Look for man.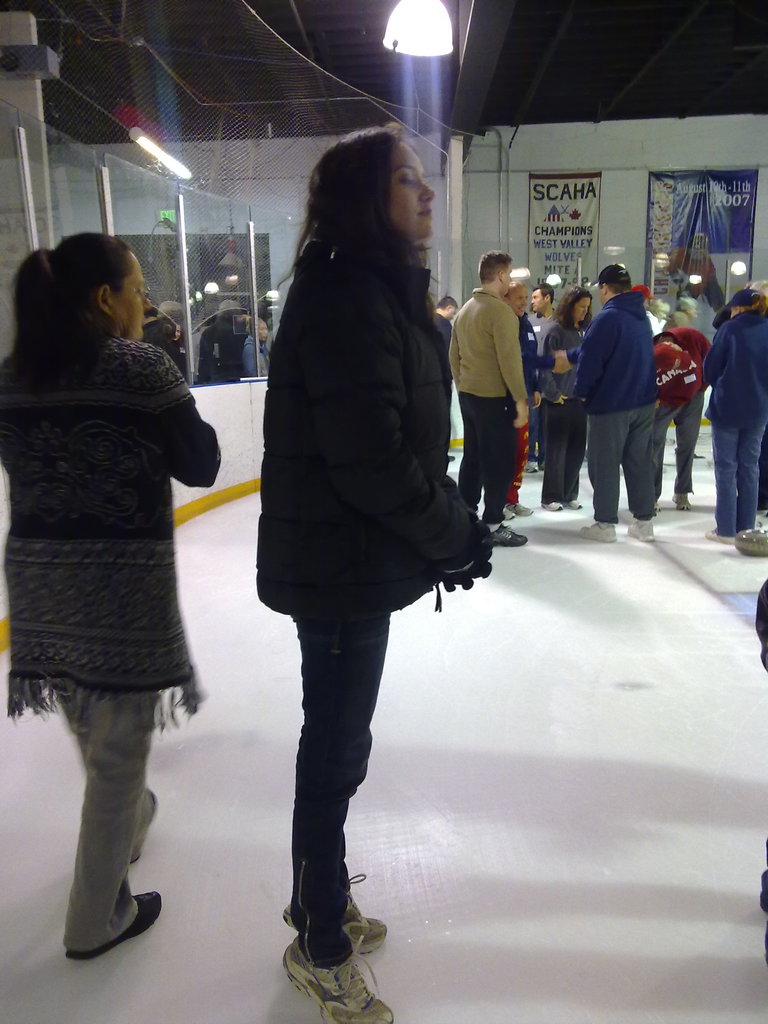
Found: (428,292,454,462).
